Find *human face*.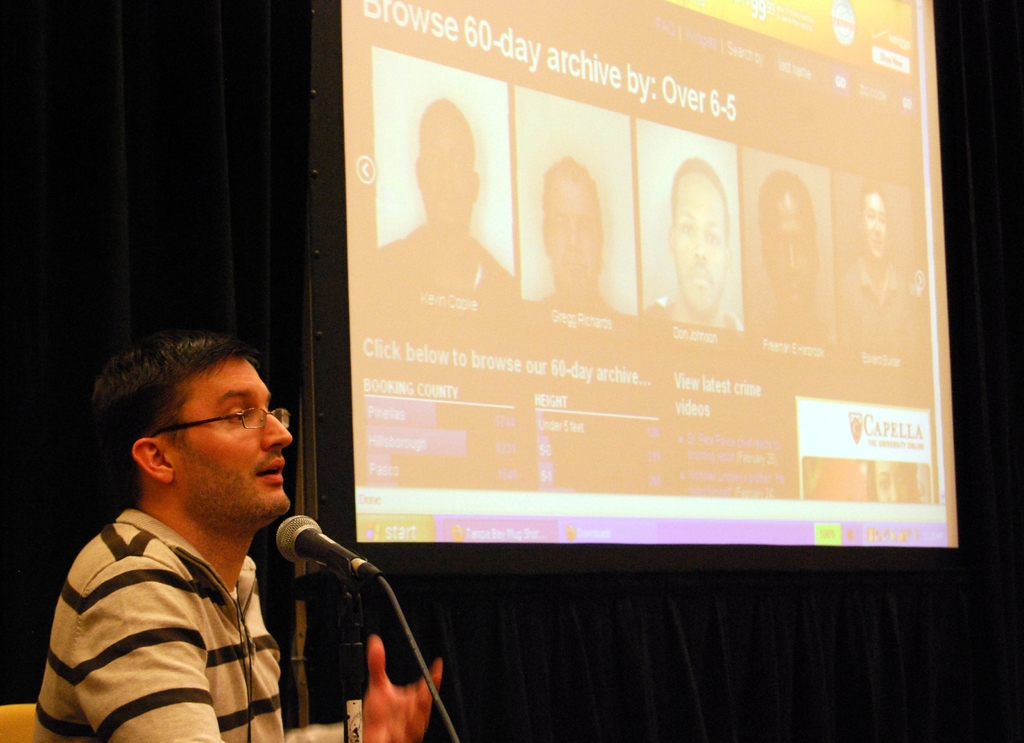
{"left": 863, "top": 194, "right": 893, "bottom": 249}.
